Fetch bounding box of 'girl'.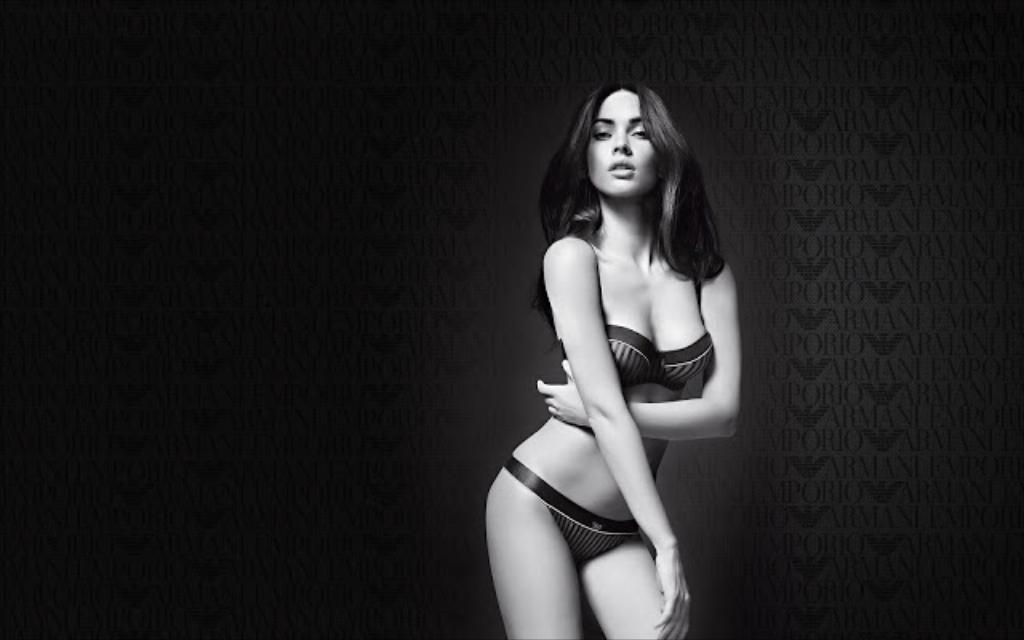
Bbox: pyautogui.locateOnScreen(488, 83, 742, 638).
